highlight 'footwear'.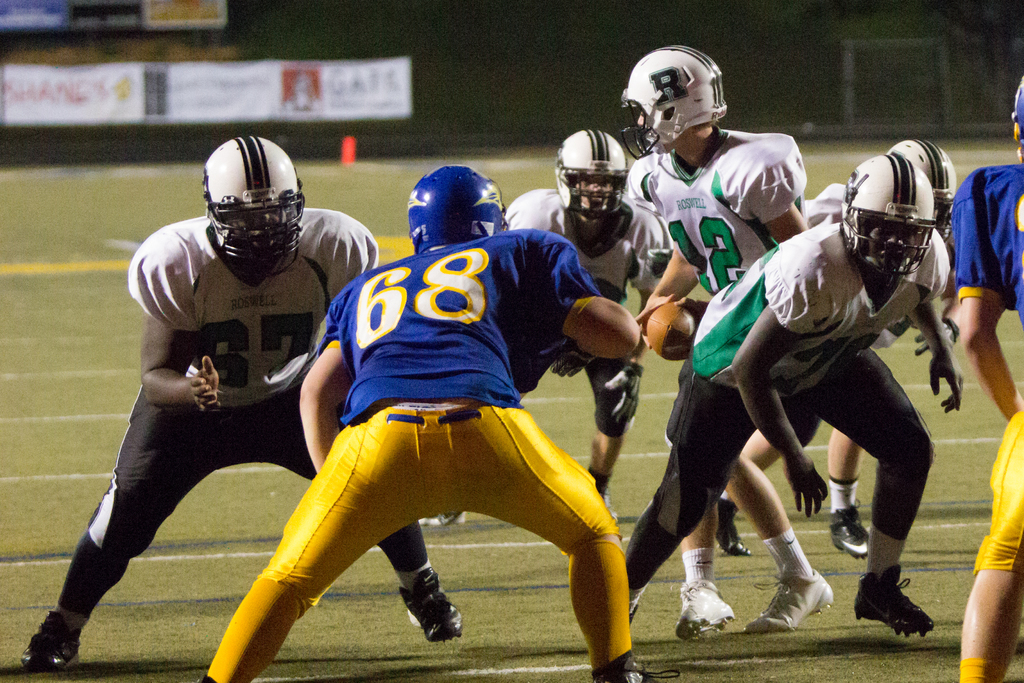
Highlighted region: detection(675, 577, 741, 637).
